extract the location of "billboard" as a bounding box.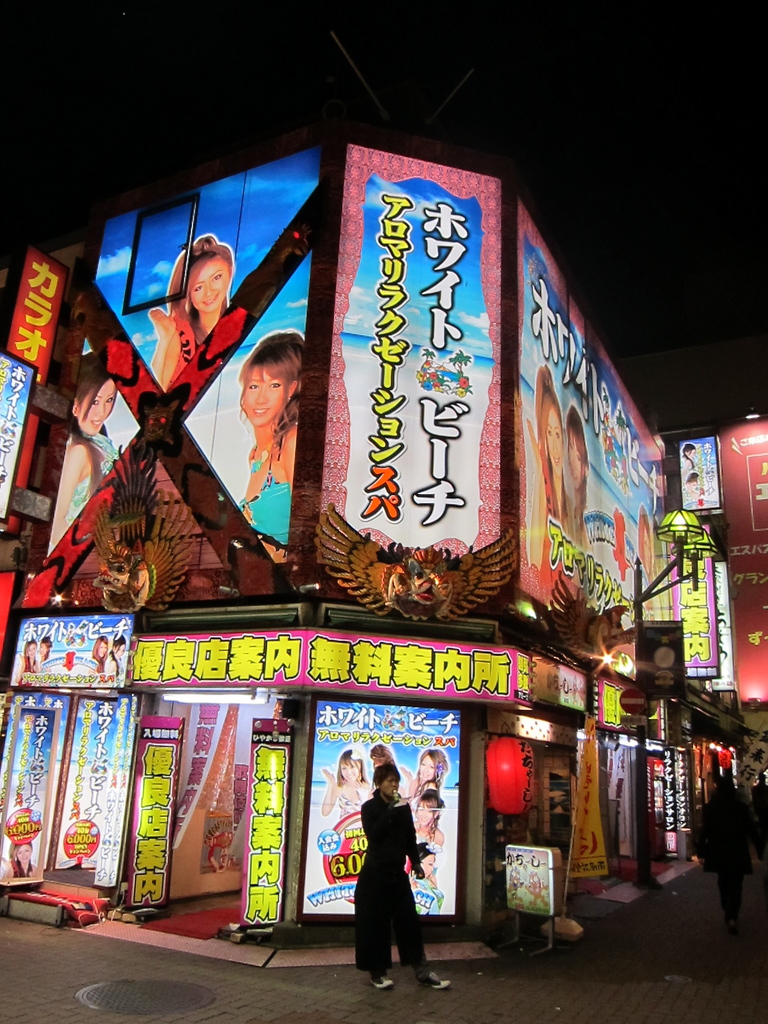
{"x1": 594, "y1": 682, "x2": 652, "y2": 731}.
